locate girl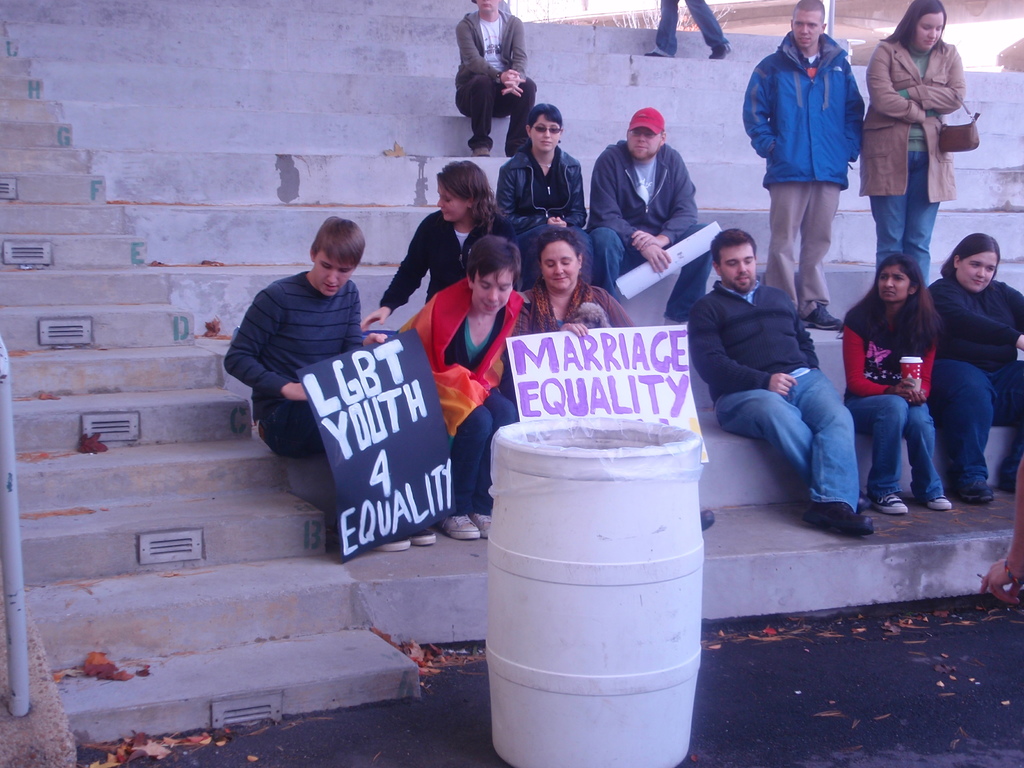
[924,227,1023,507]
